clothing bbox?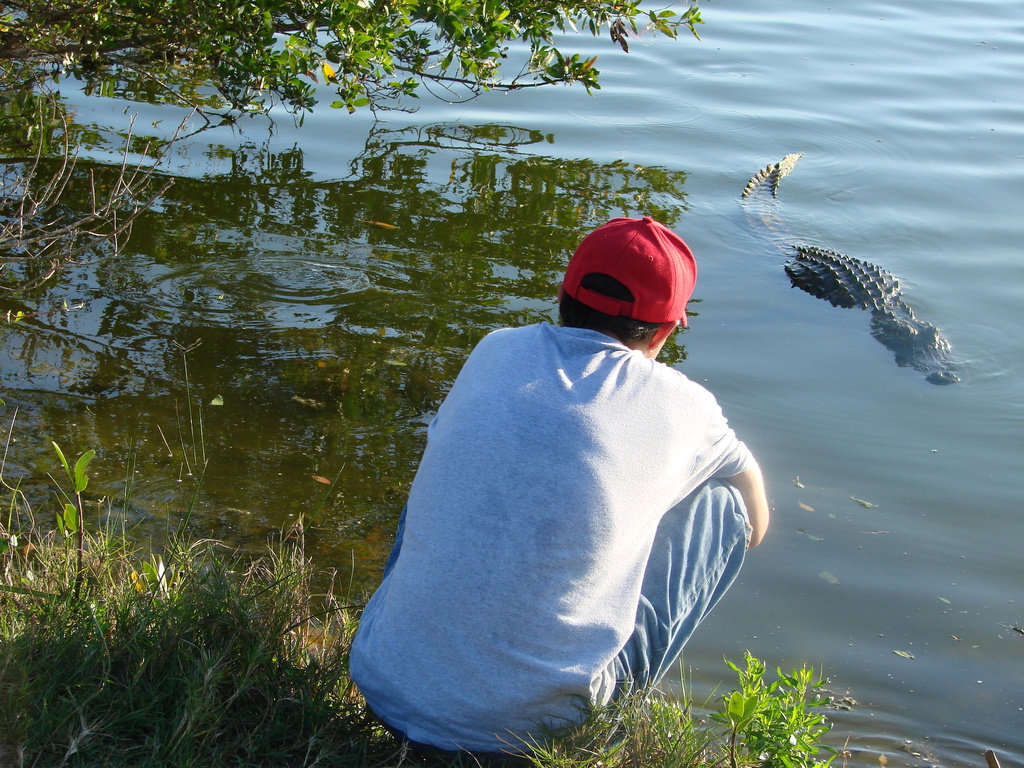
crop(335, 248, 760, 745)
